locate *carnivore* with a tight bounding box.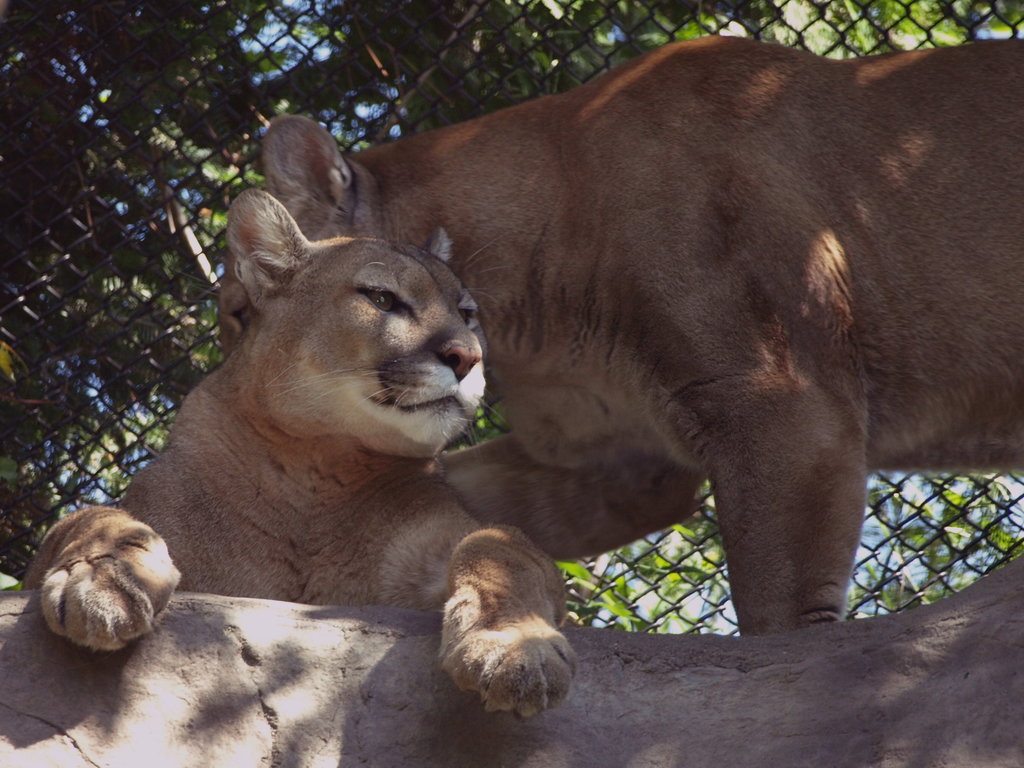
[223,24,1023,643].
